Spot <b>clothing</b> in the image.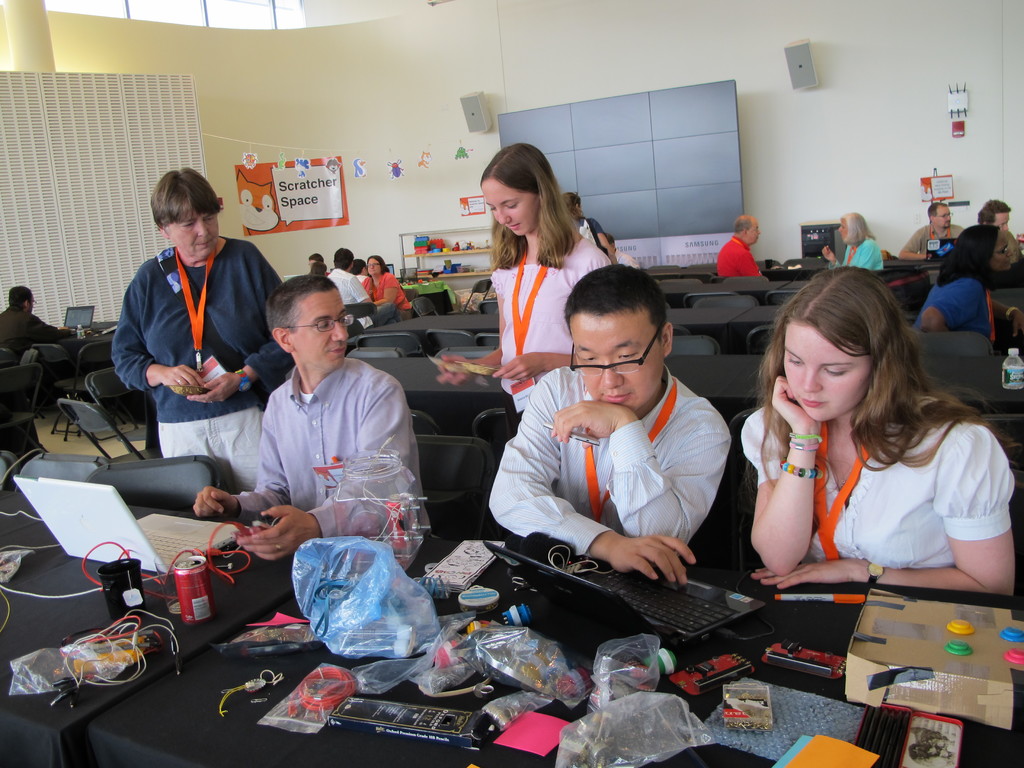
<b>clothing</b> found at {"left": 358, "top": 271, "right": 413, "bottom": 312}.
